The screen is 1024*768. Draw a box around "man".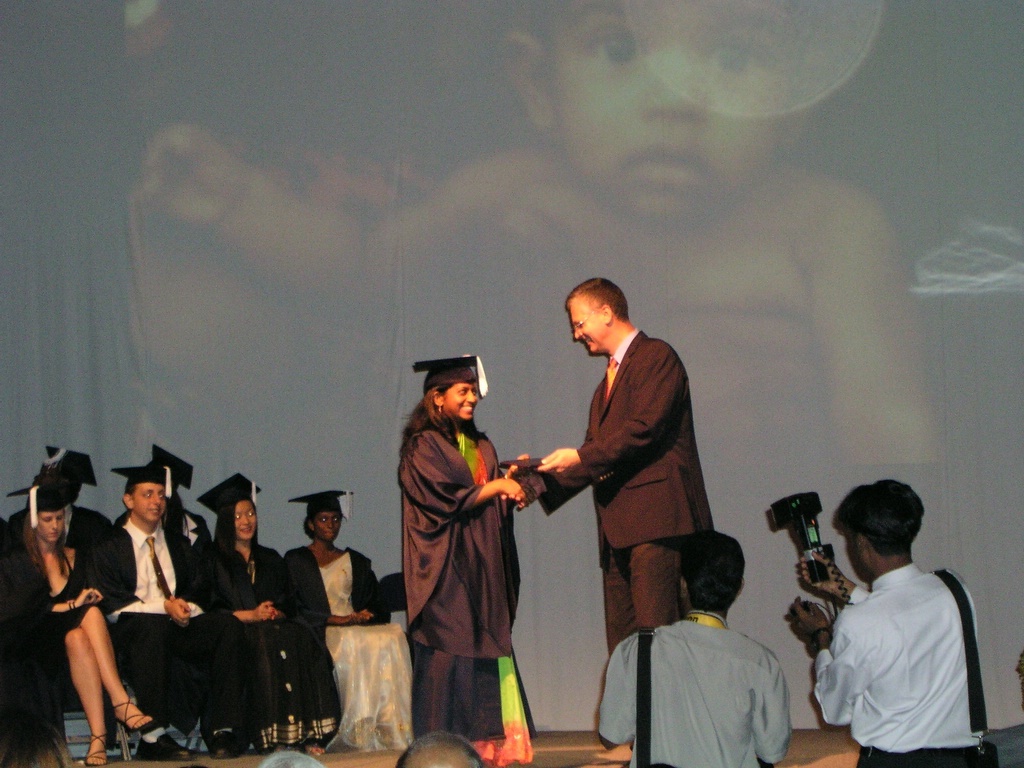
rect(90, 462, 249, 758).
